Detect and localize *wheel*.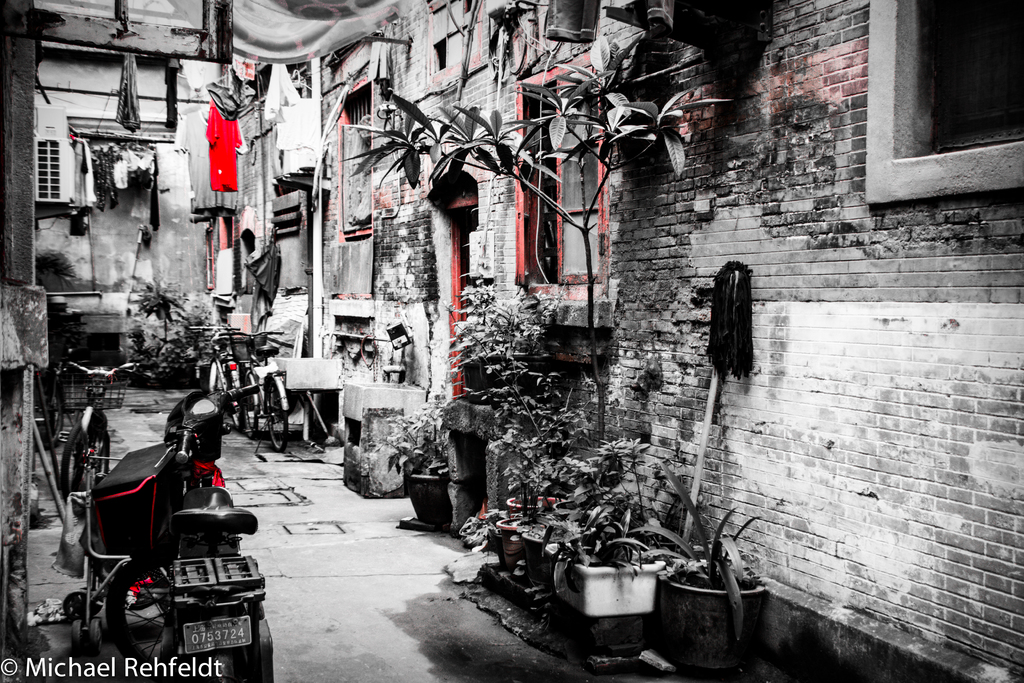
Localized at (227, 366, 244, 428).
